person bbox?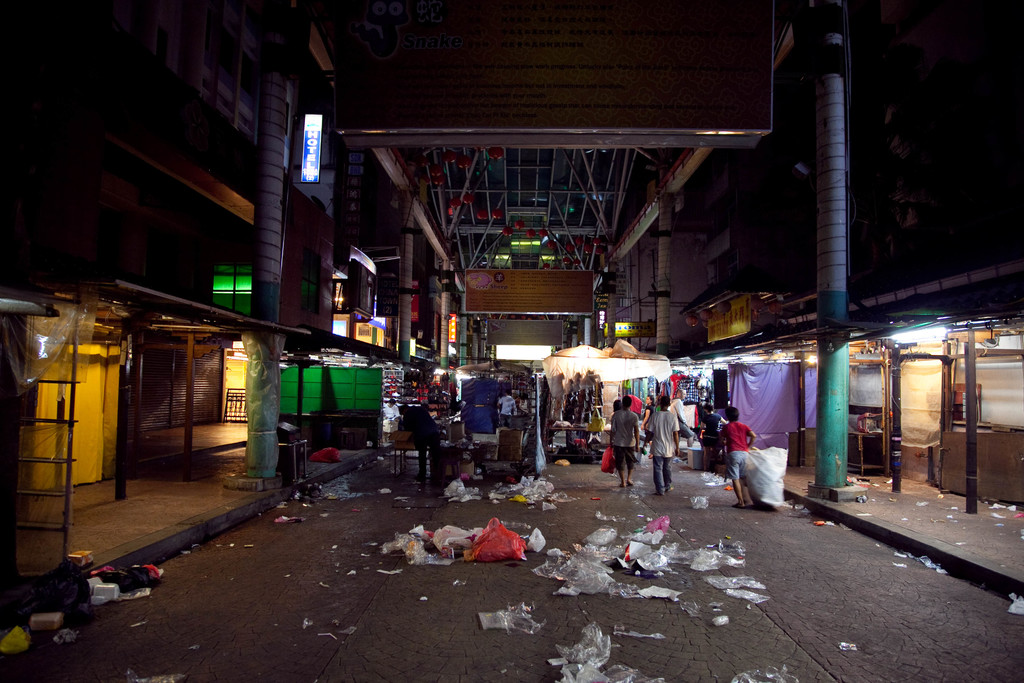
x1=604, y1=395, x2=641, y2=491
